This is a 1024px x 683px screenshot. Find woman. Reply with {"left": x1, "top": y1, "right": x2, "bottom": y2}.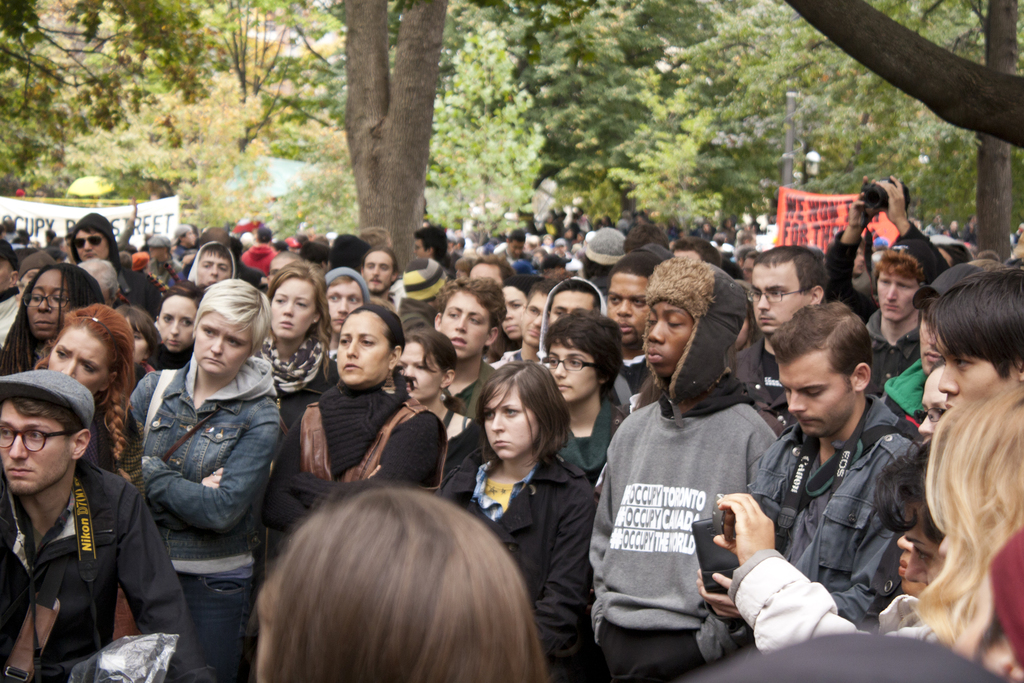
{"left": 149, "top": 286, "right": 211, "bottom": 360}.
